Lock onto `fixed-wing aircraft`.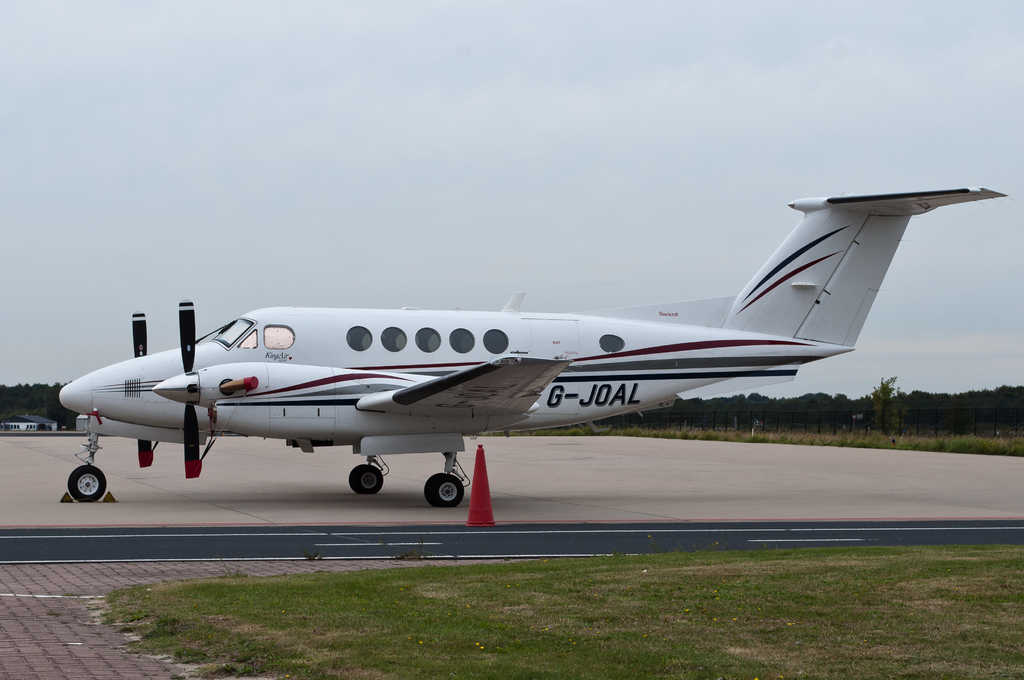
Locked: left=58, top=179, right=1006, bottom=509.
